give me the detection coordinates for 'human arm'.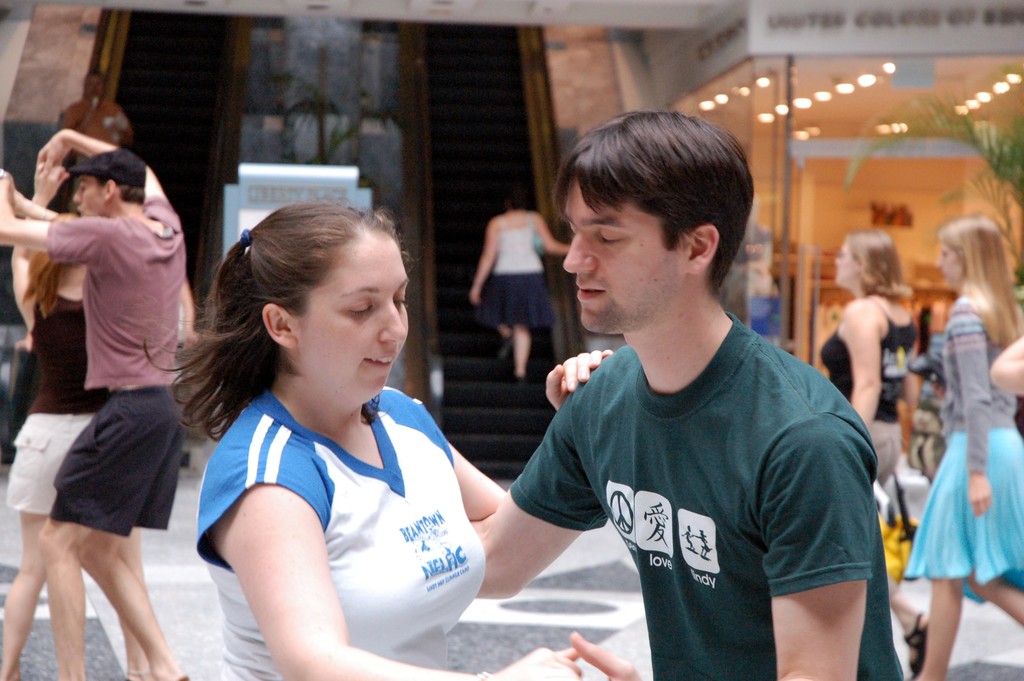
469:379:599:603.
